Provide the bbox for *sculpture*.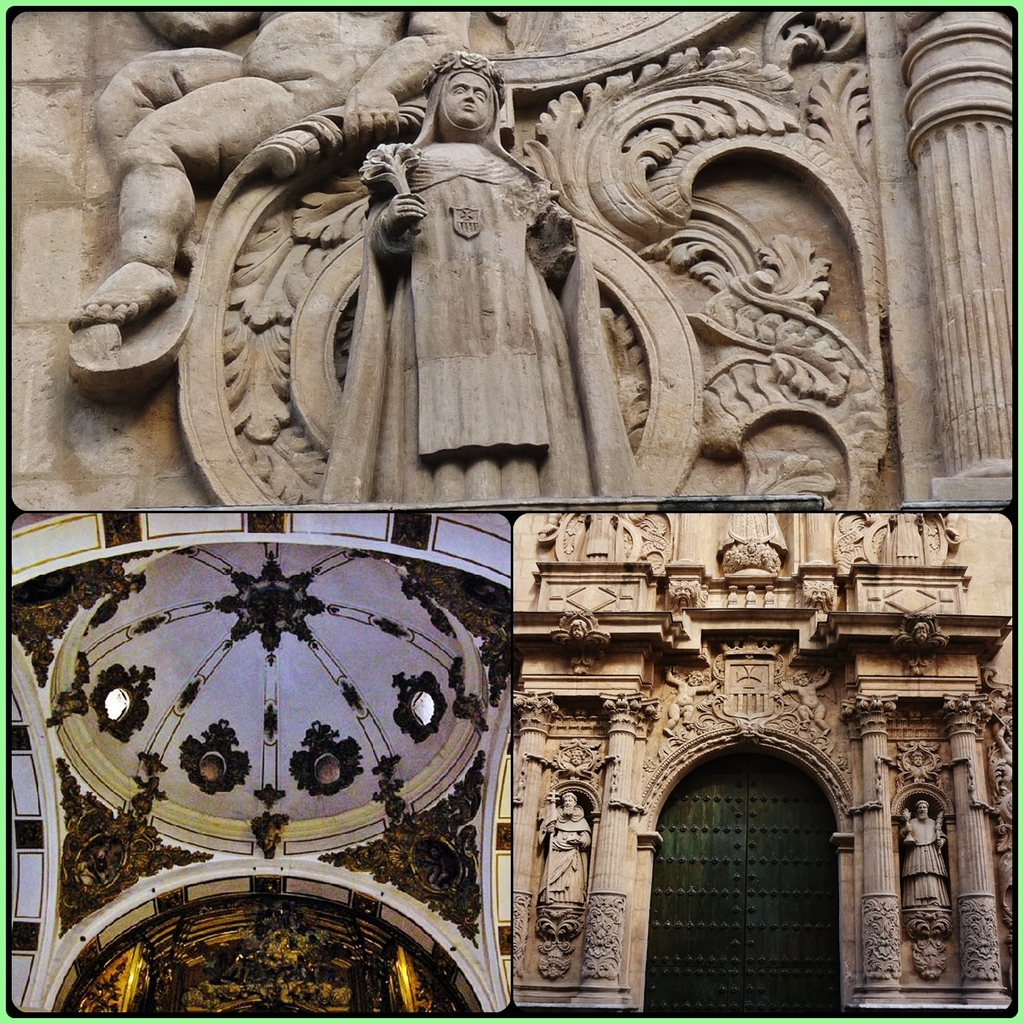
<bbox>316, 52, 651, 504</bbox>.
